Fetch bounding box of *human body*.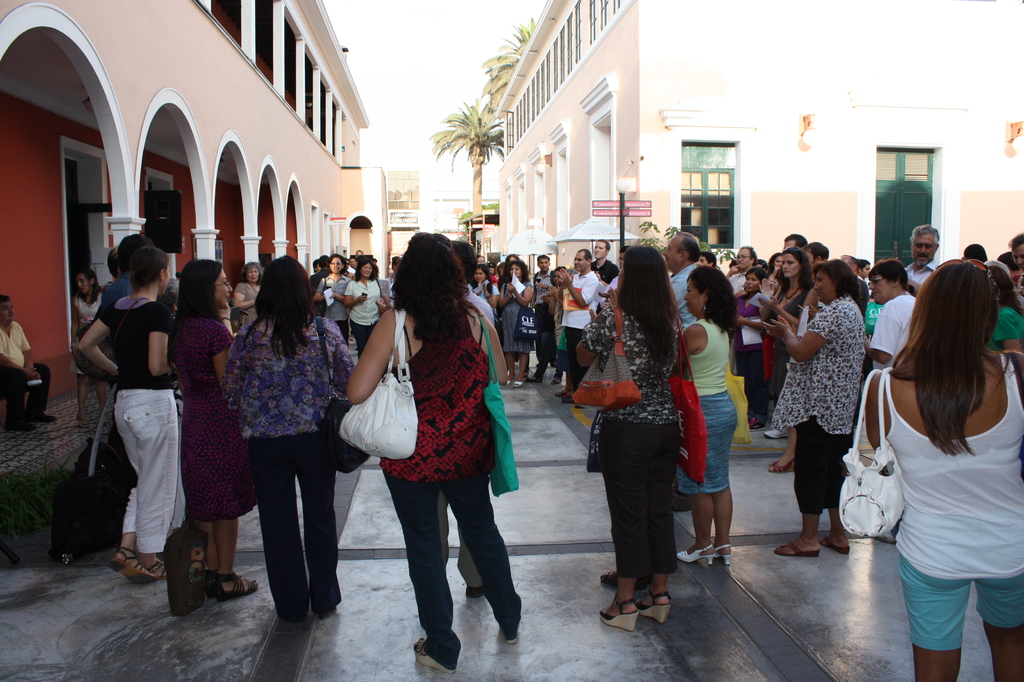
Bbox: 527,256,548,375.
